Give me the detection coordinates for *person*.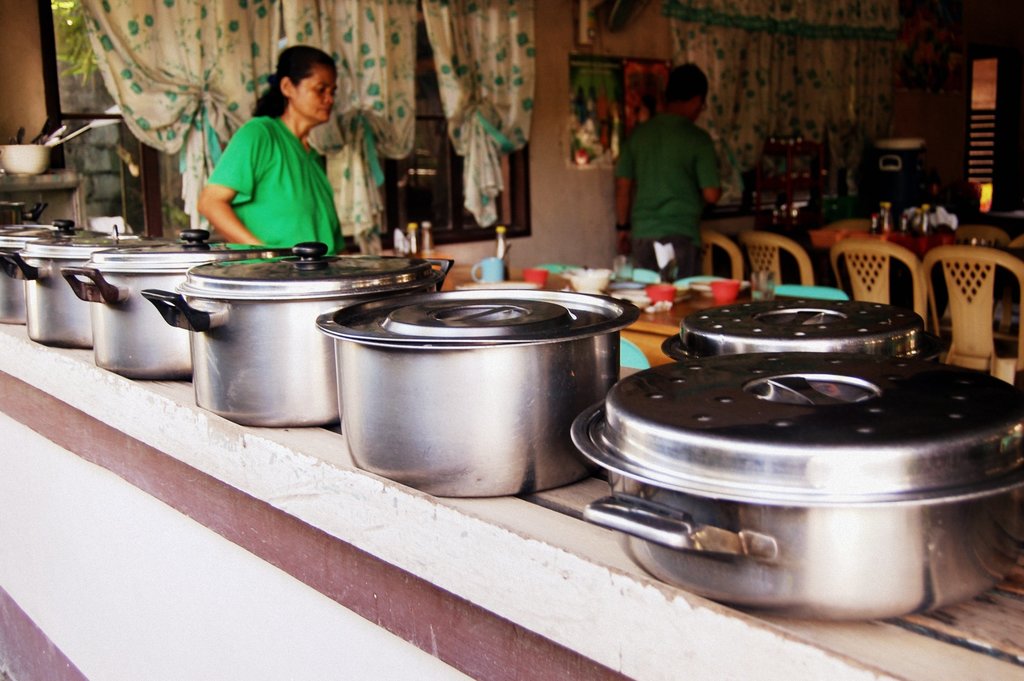
609 65 725 280.
